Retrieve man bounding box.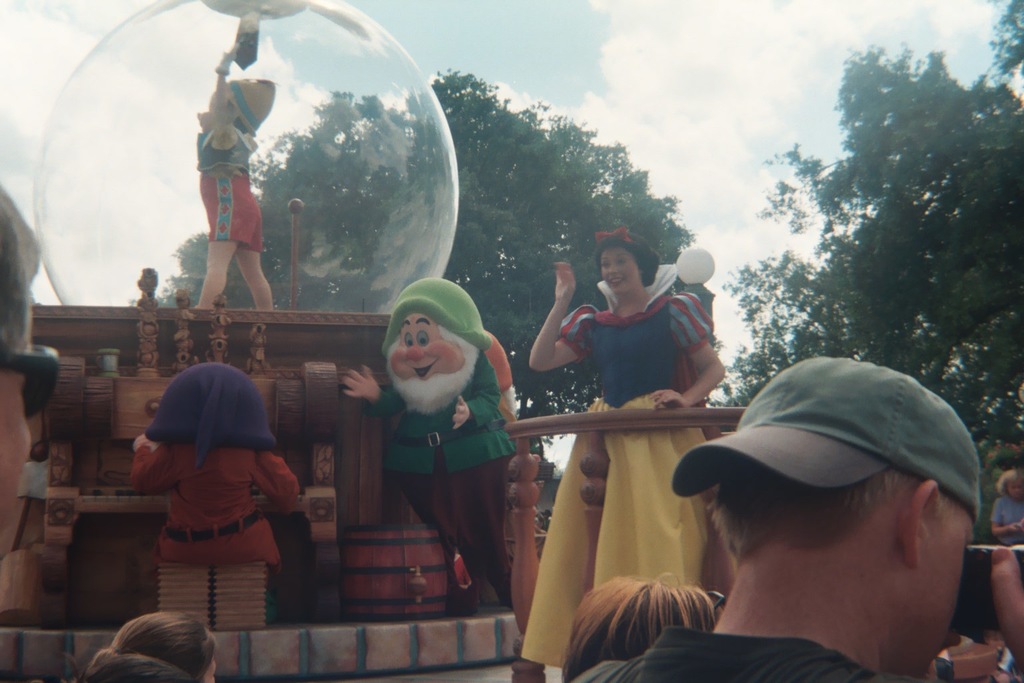
Bounding box: BBox(344, 276, 508, 604).
